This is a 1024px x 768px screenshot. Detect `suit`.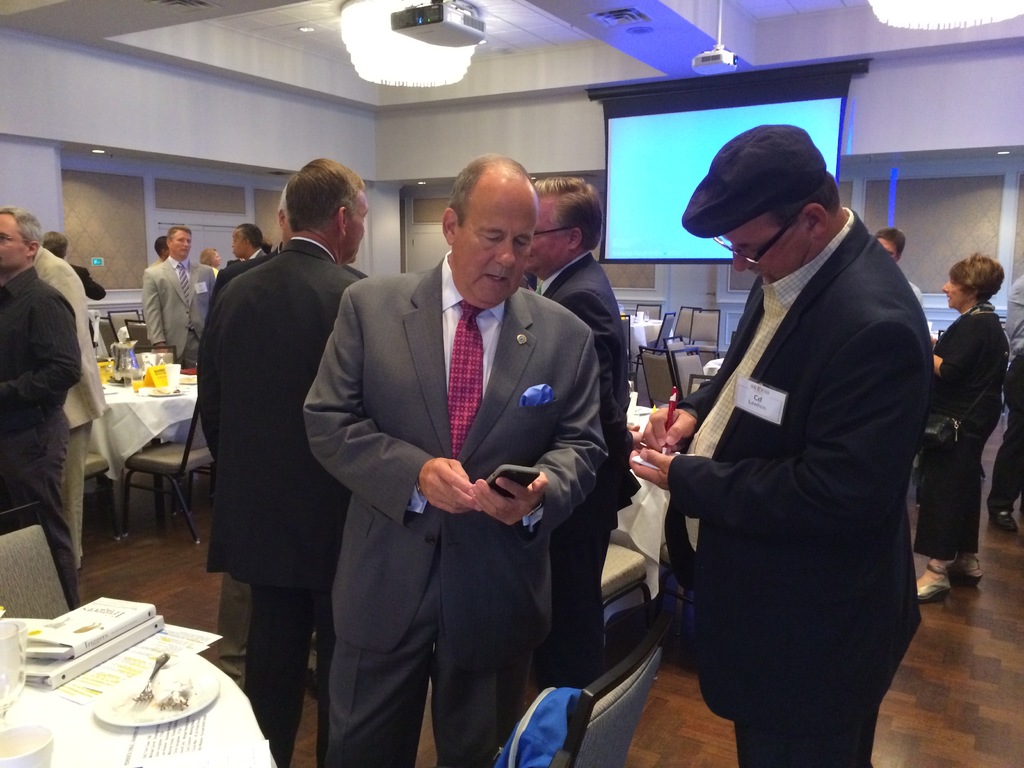
(x1=294, y1=163, x2=616, y2=748).
